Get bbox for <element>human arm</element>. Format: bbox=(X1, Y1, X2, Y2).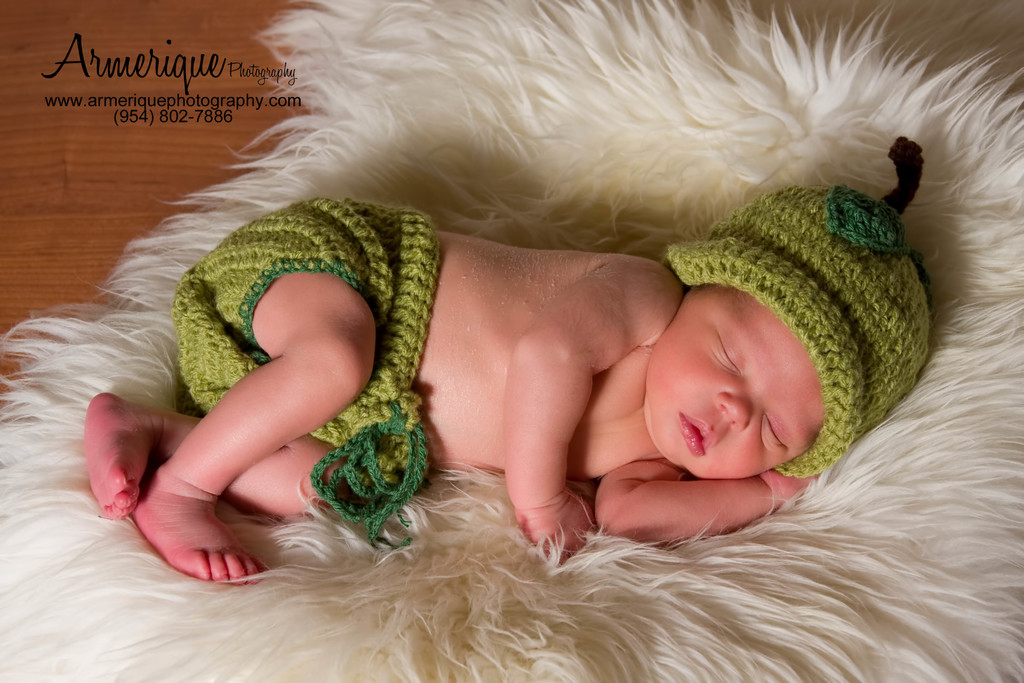
bbox=(593, 458, 814, 542).
